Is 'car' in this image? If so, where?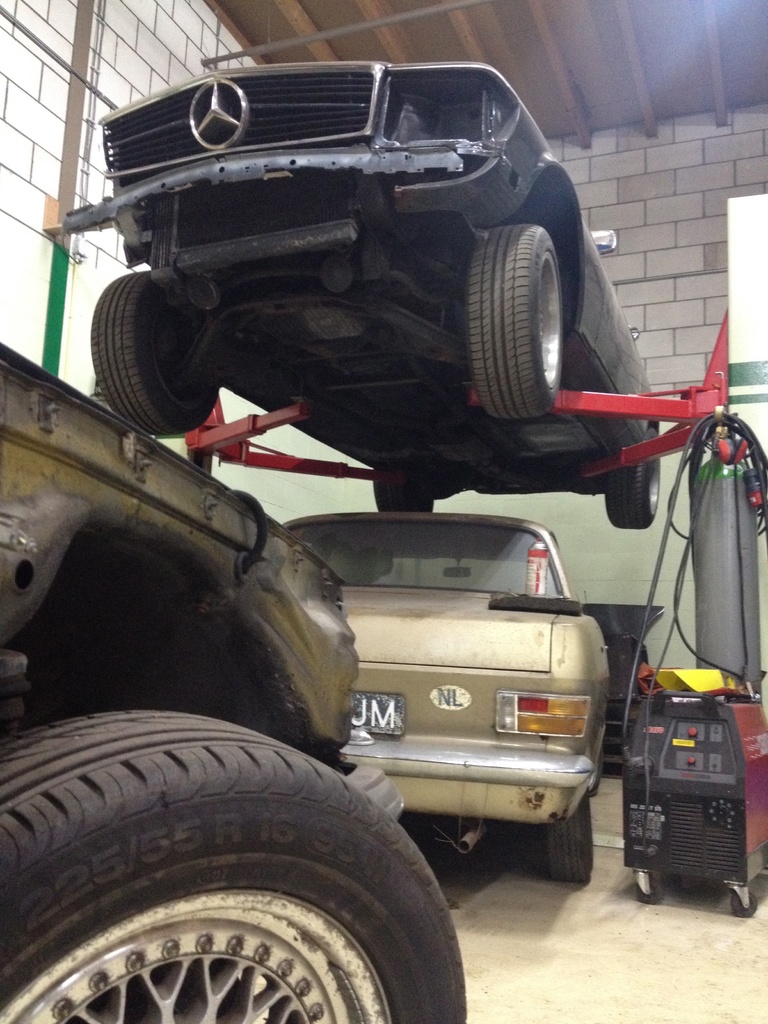
Yes, at 94:76:665:522.
